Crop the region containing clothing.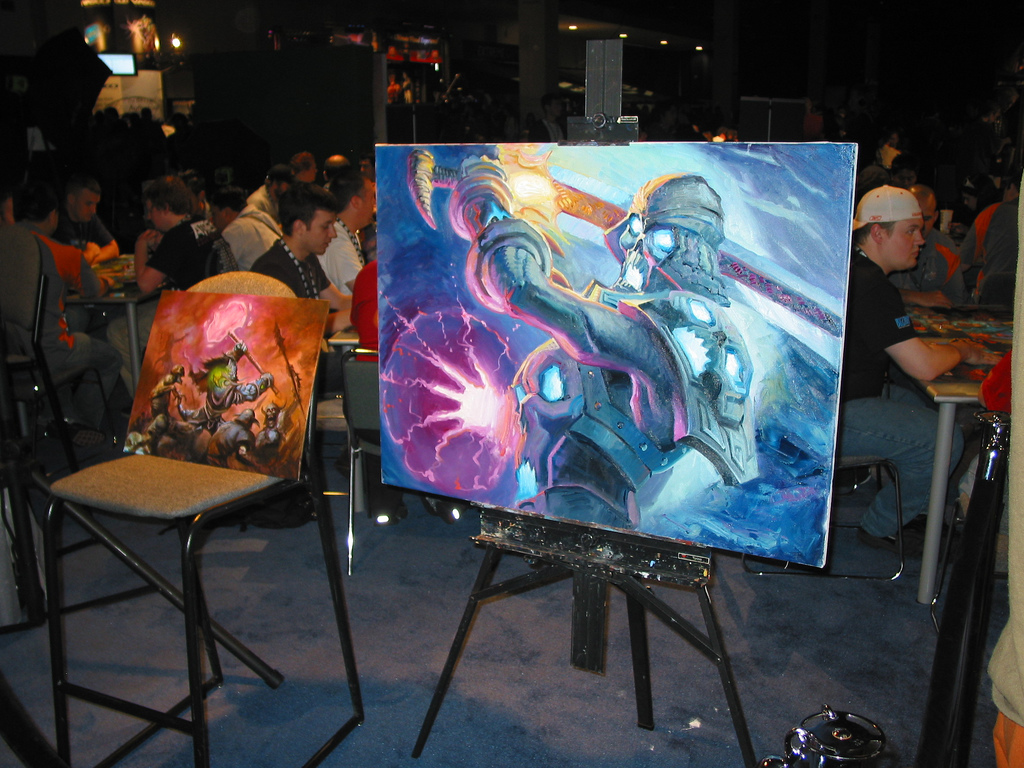
Crop region: locate(645, 124, 678, 137).
